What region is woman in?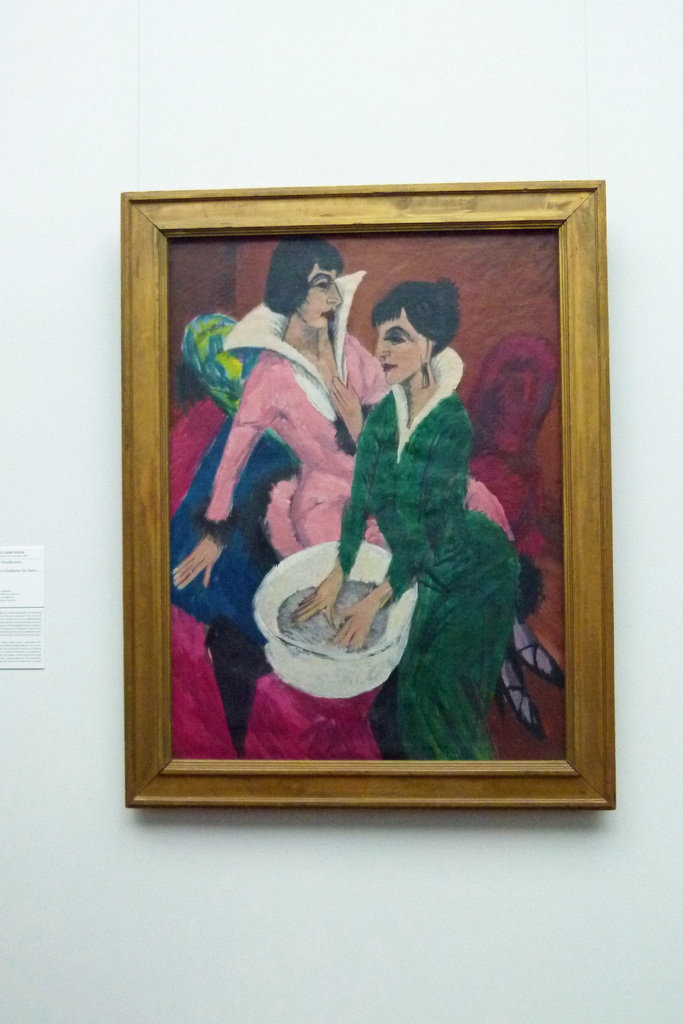
293:298:530:764.
